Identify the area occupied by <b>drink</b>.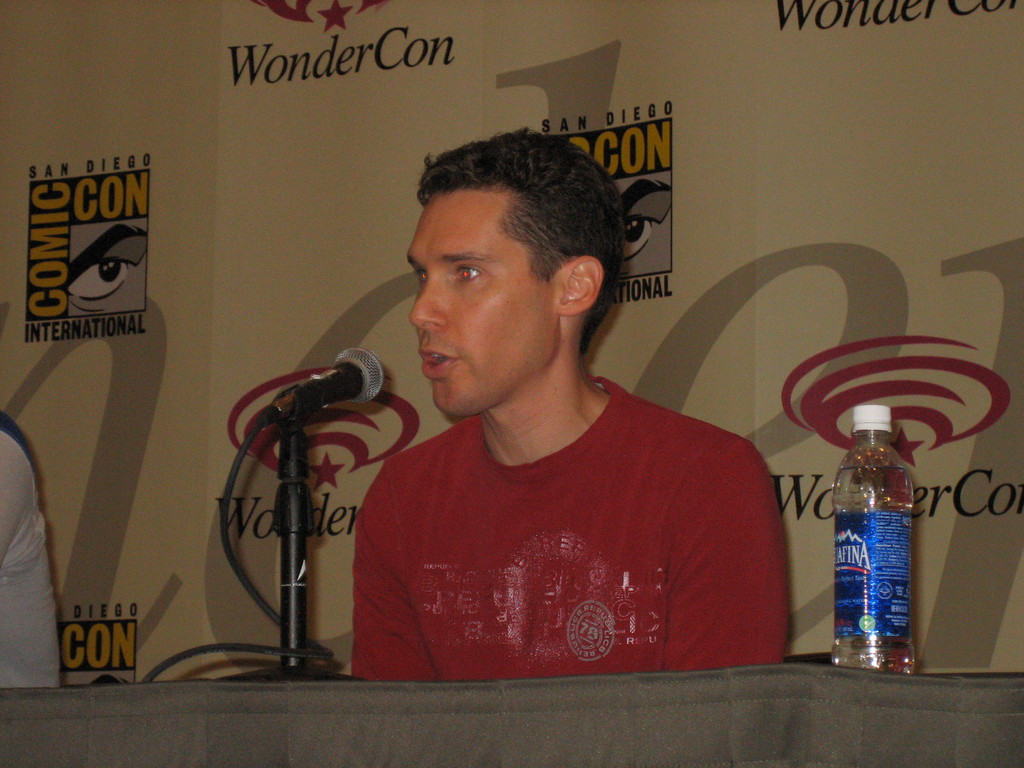
Area: (840, 426, 925, 669).
